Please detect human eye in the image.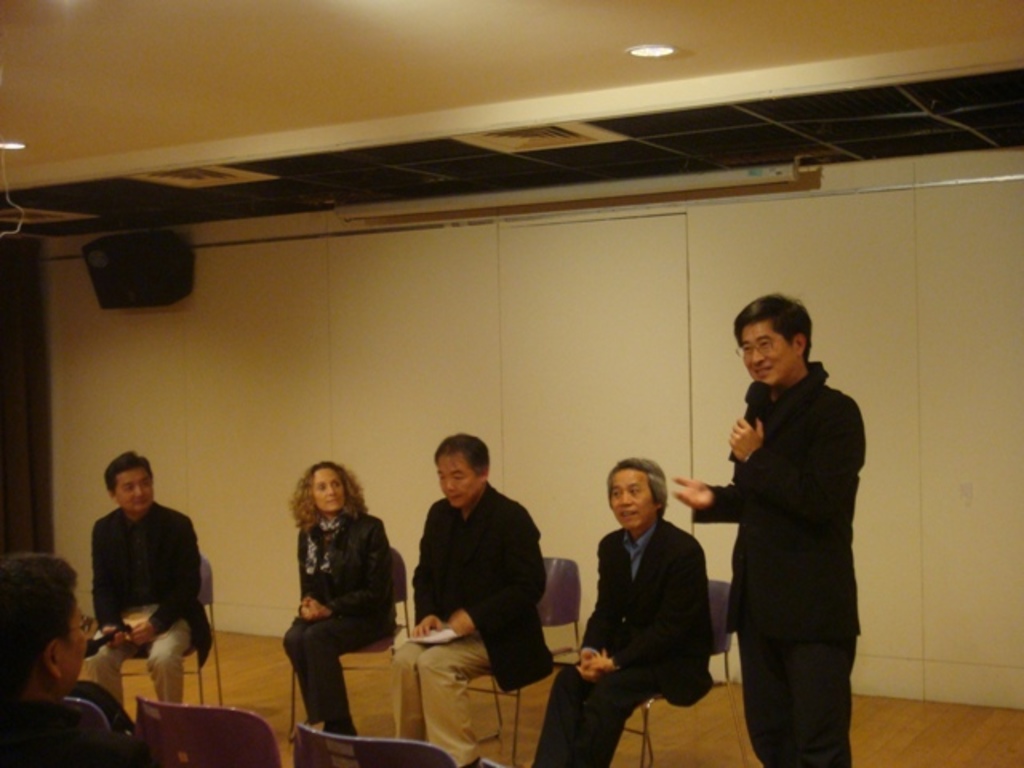
bbox=[320, 480, 326, 490].
